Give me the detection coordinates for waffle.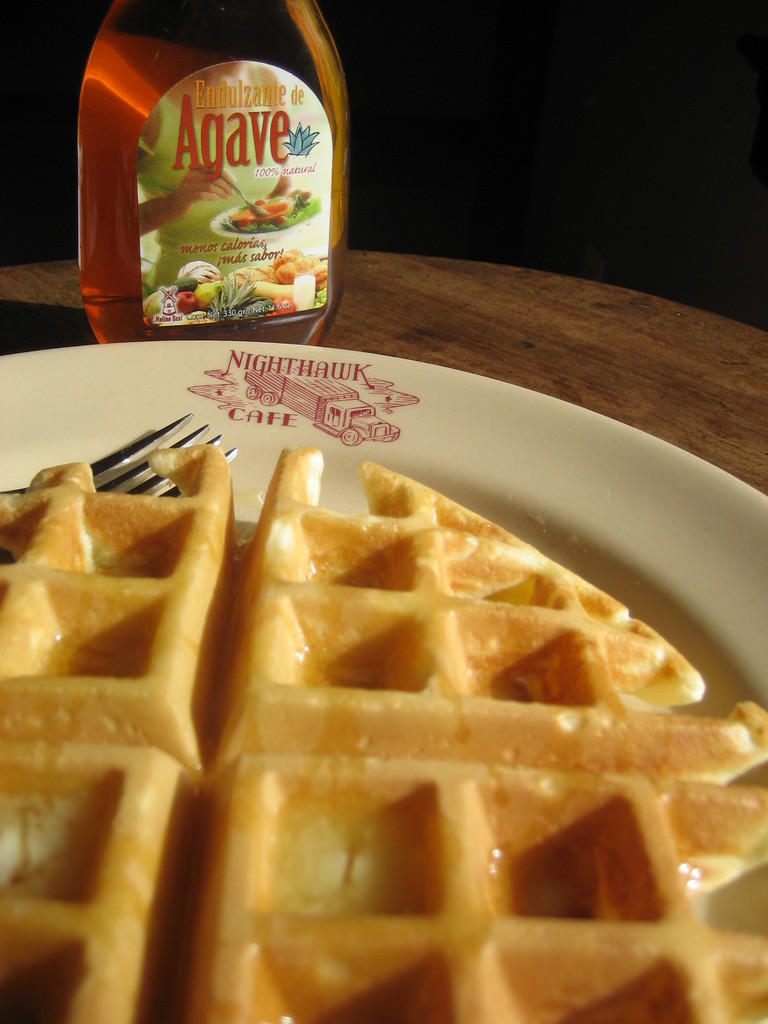
0, 438, 767, 1023.
